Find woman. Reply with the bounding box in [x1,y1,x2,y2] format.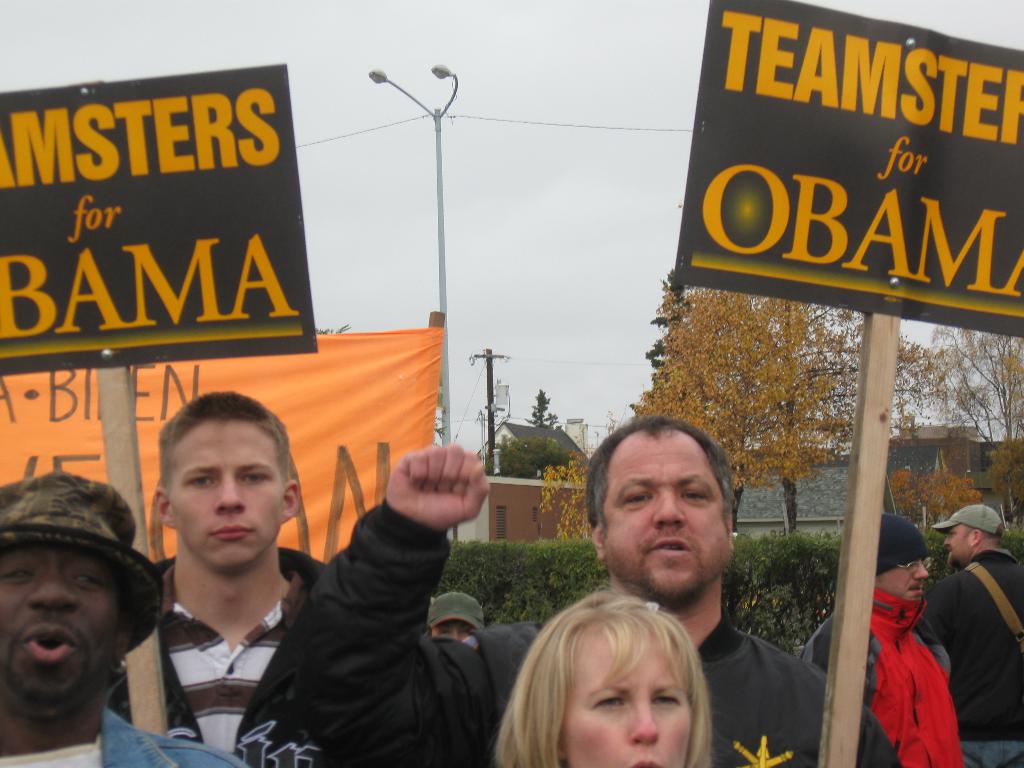
[486,581,731,767].
